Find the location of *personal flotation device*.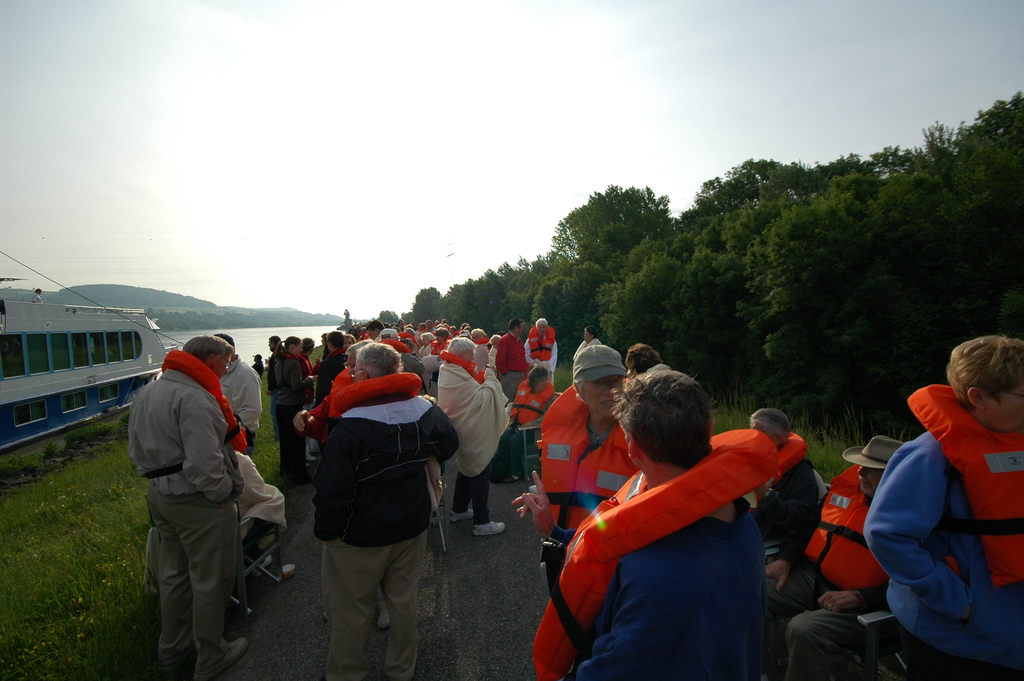
Location: [435,343,484,391].
